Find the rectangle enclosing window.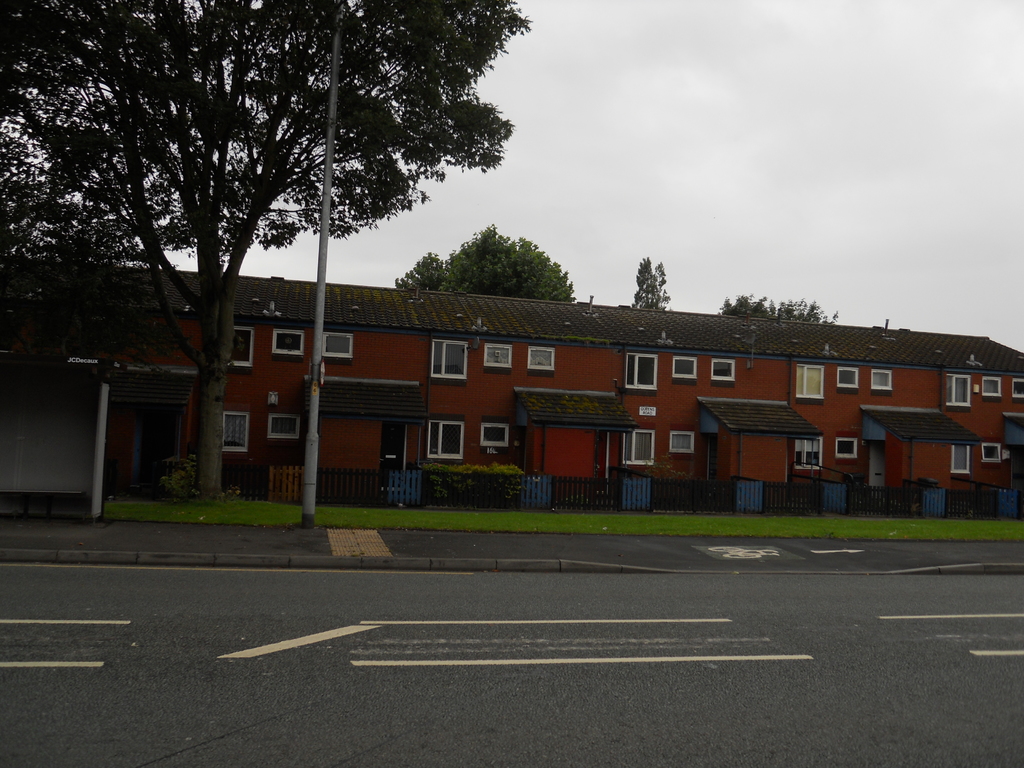
pyautogui.locateOnScreen(231, 329, 252, 367).
